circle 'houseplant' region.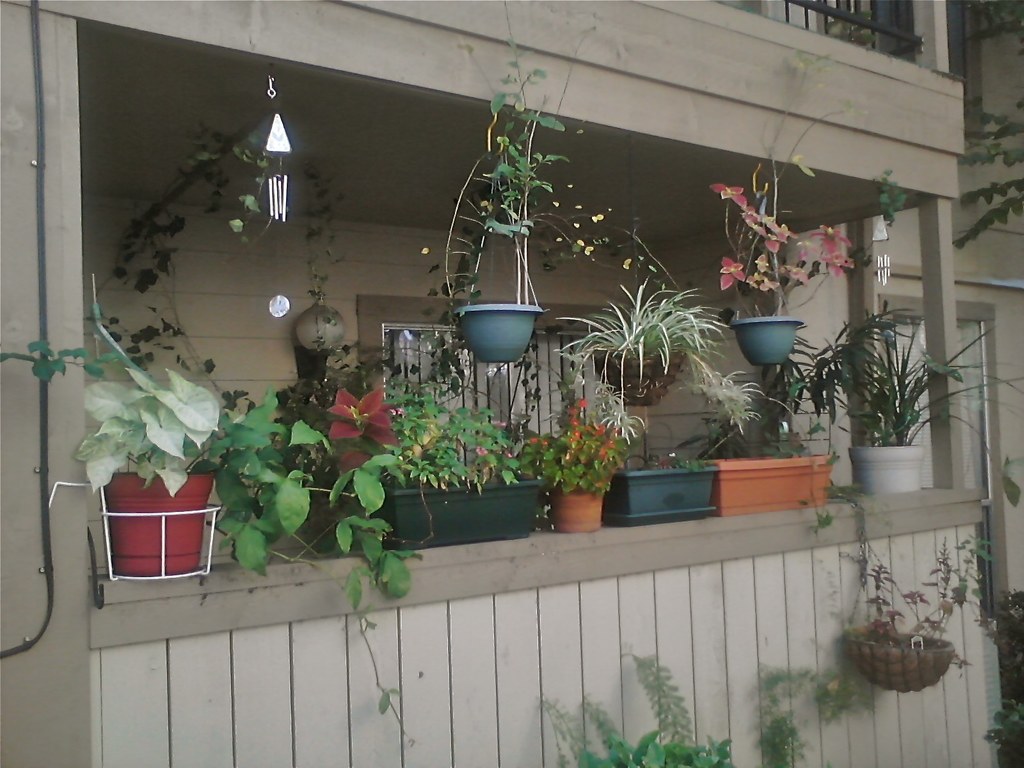
Region: box=[784, 294, 1005, 483].
